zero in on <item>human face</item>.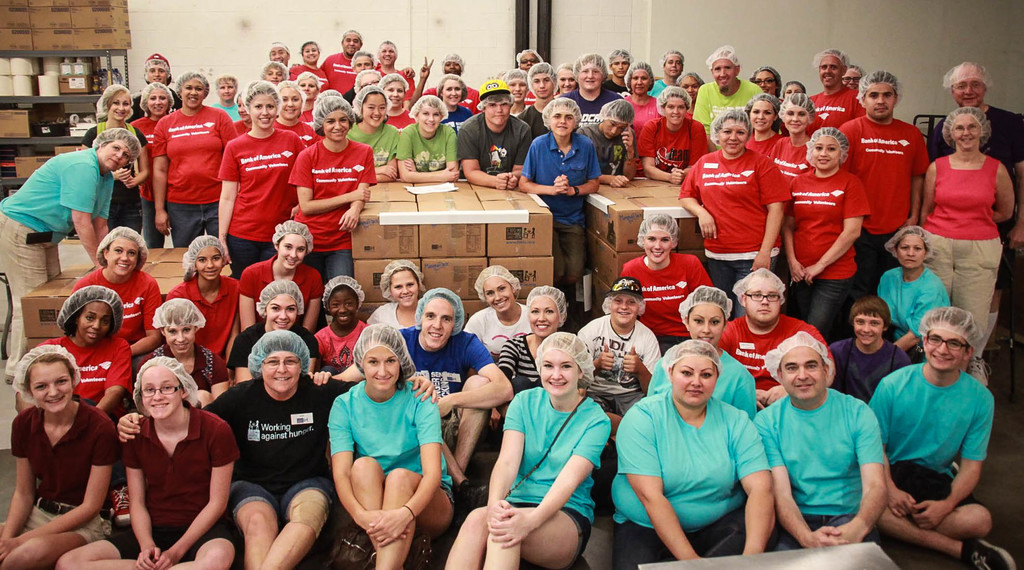
Zeroed in: [352, 54, 372, 73].
